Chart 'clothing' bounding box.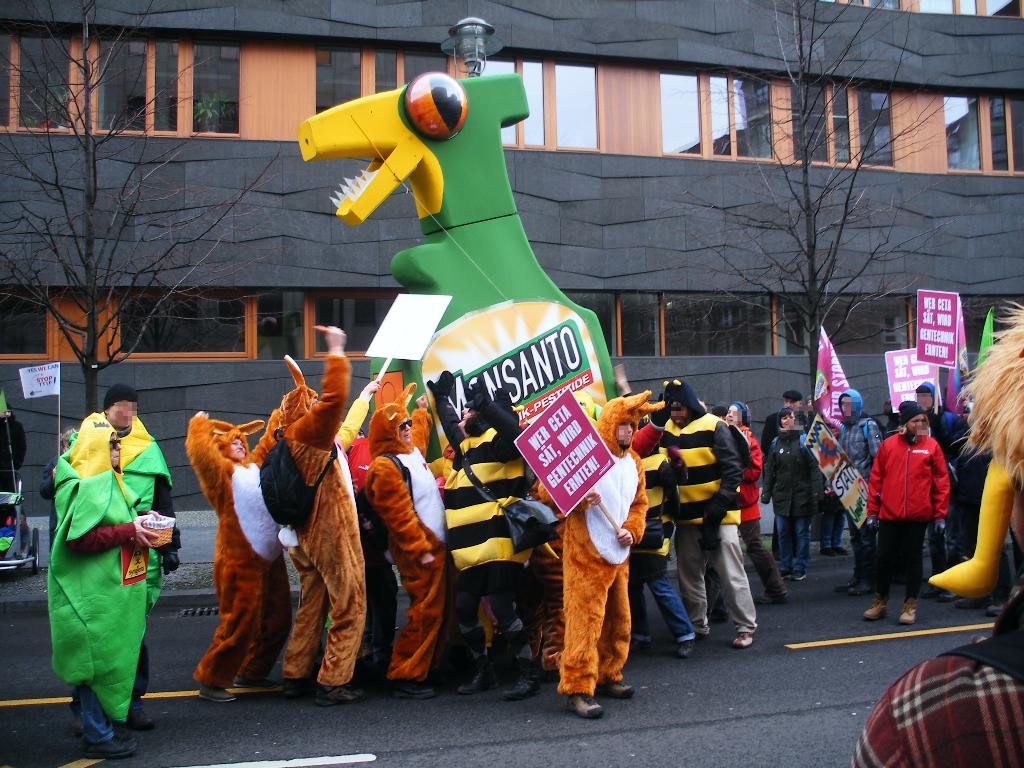
Charted: BBox(250, 342, 372, 679).
